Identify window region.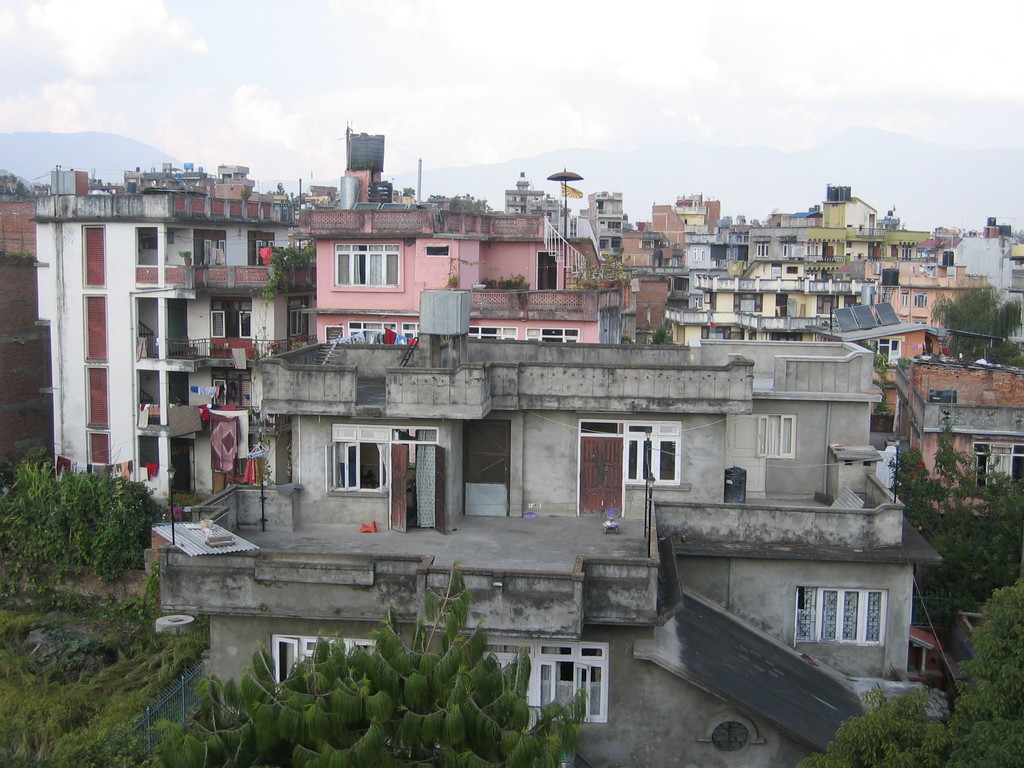
Region: detection(271, 636, 376, 691).
